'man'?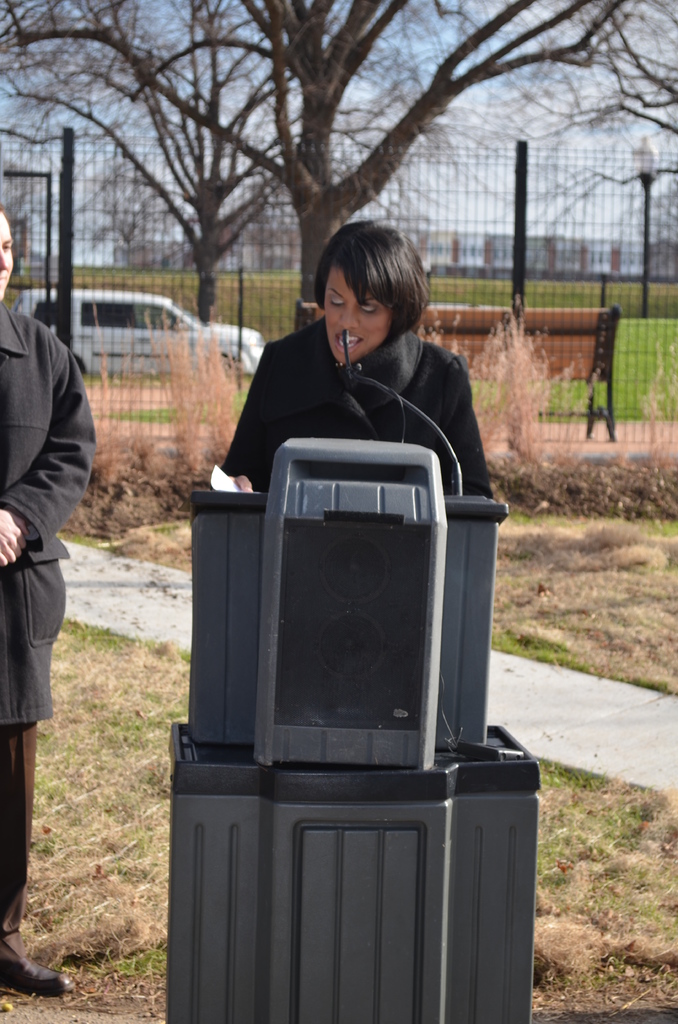
<bbox>0, 204, 102, 993</bbox>
